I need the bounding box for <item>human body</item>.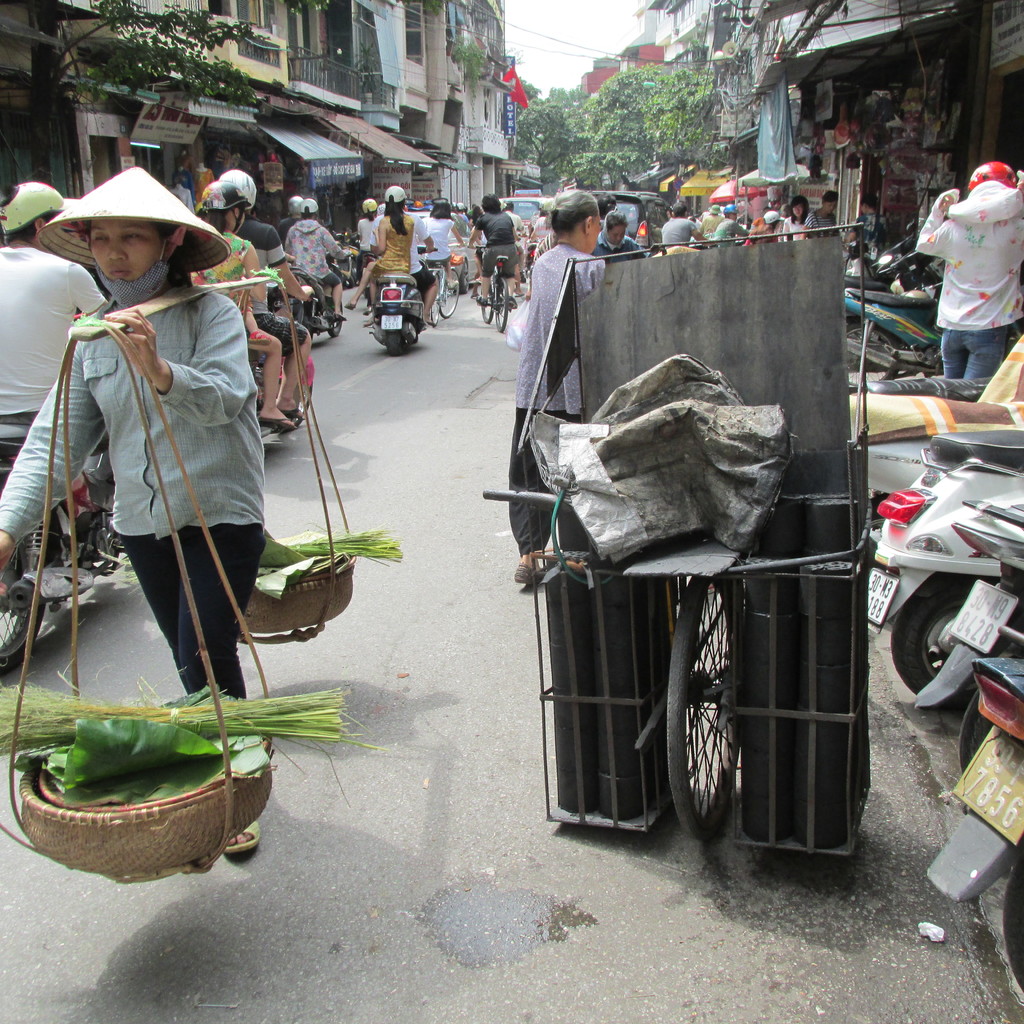
Here it is: 187,232,292,424.
